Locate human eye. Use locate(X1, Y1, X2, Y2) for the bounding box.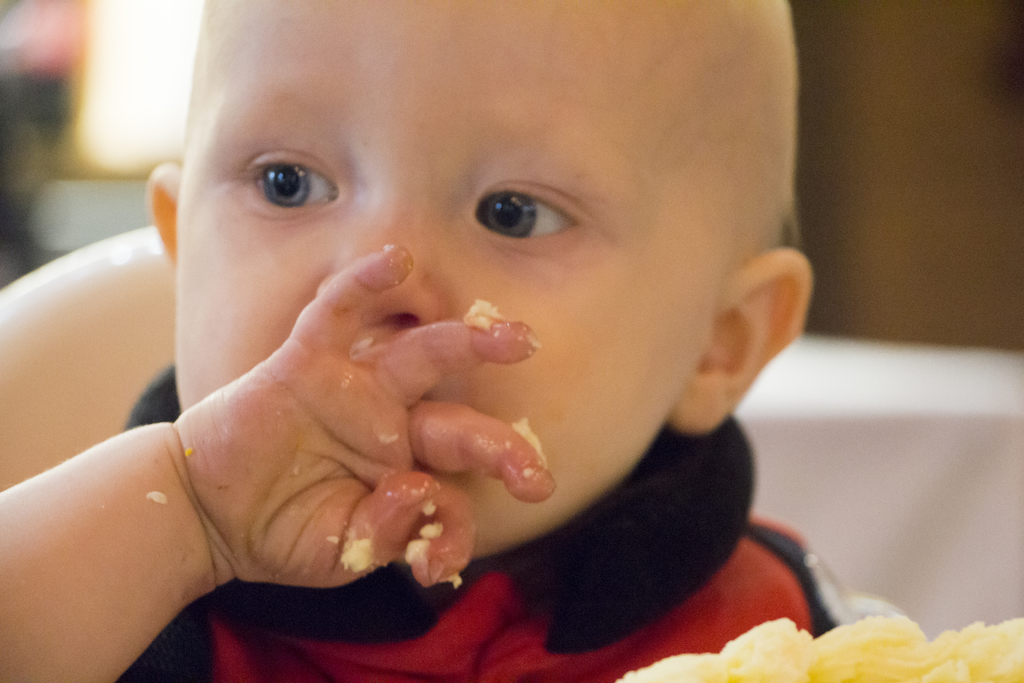
locate(467, 178, 590, 241).
